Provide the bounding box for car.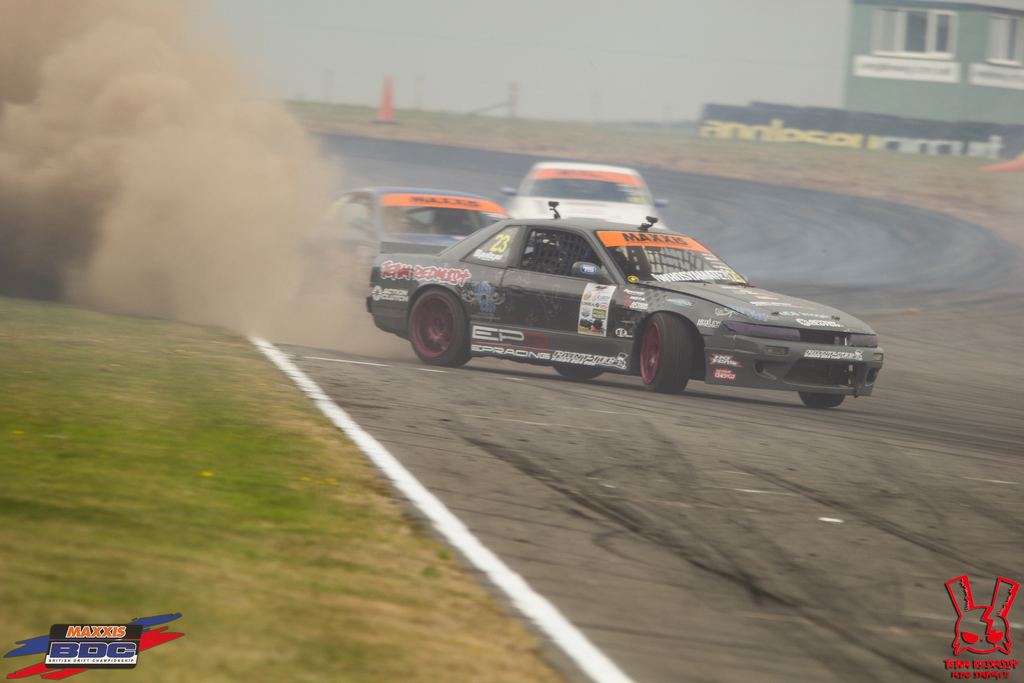
BBox(373, 193, 878, 396).
